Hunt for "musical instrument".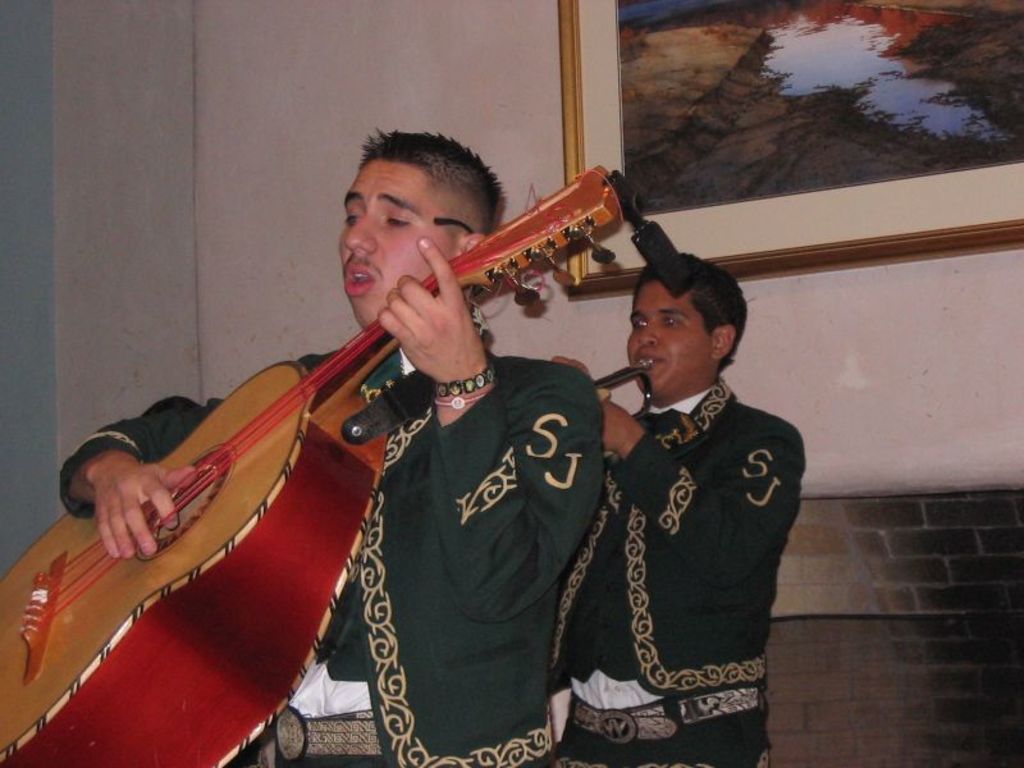
Hunted down at 0, 155, 630, 767.
